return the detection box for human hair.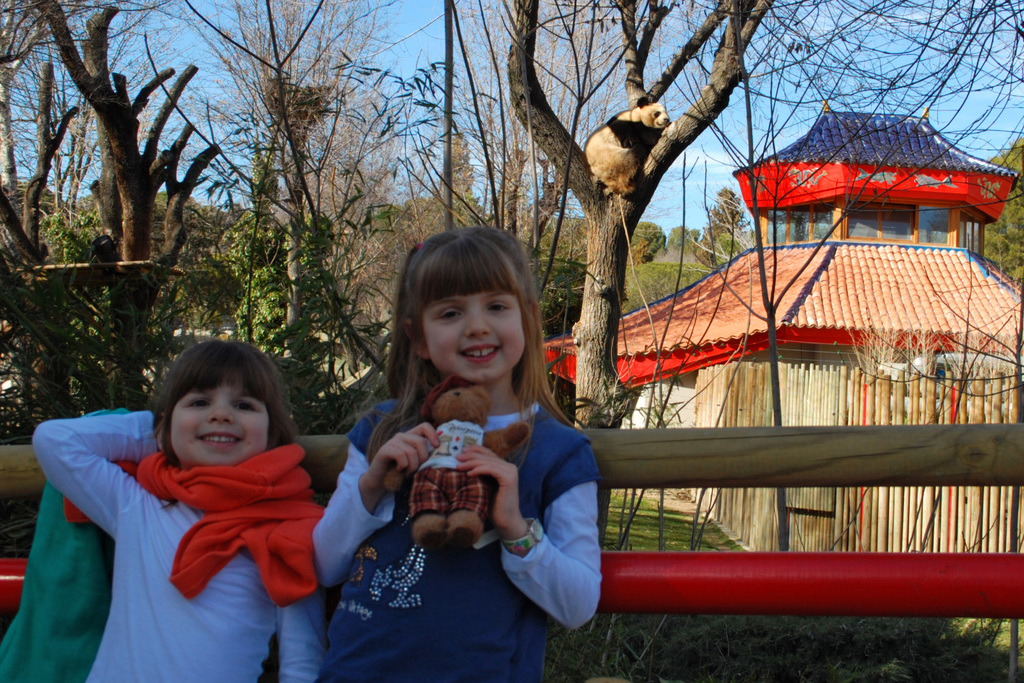
[left=381, top=231, right=549, bottom=416].
